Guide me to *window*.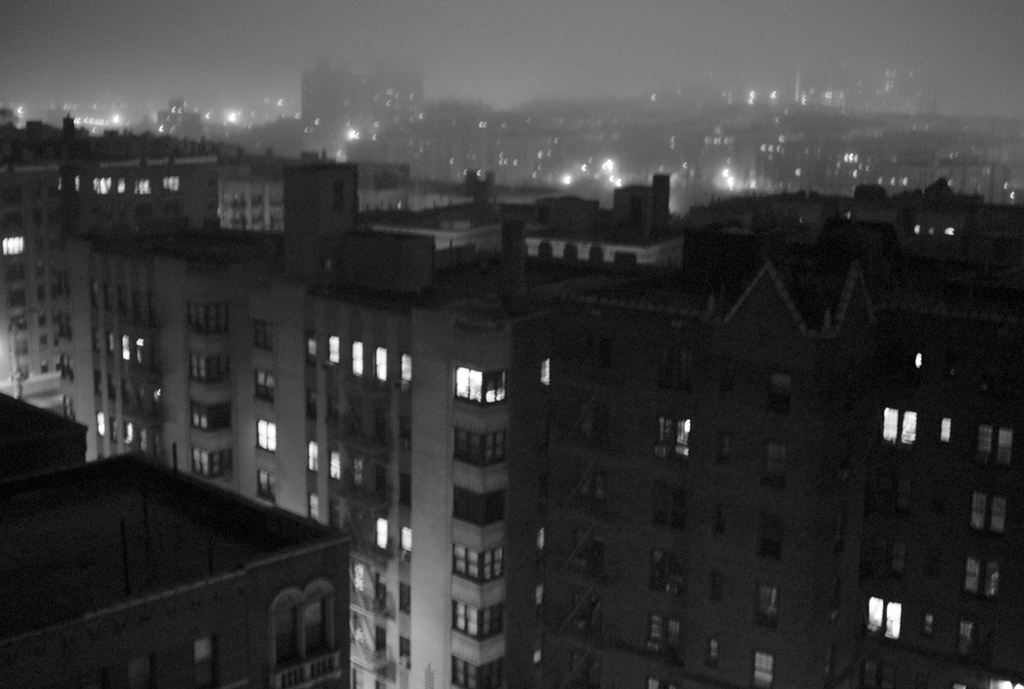
Guidance: <box>352,457,364,494</box>.
